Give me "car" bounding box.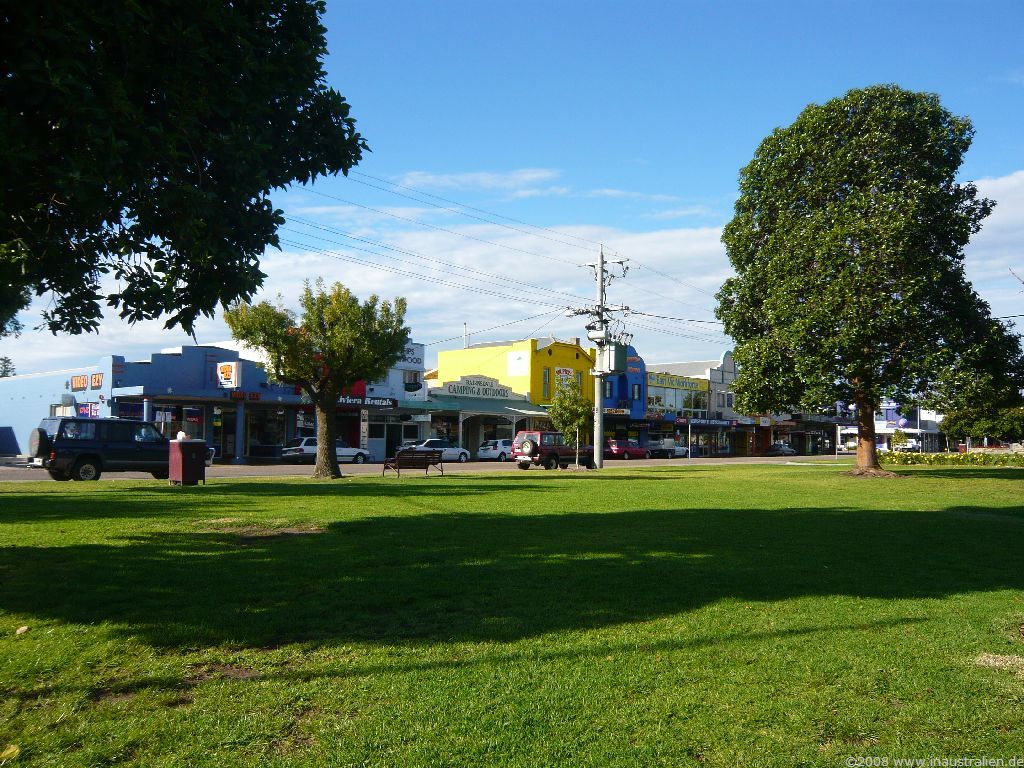
{"left": 769, "top": 443, "right": 796, "bottom": 455}.
